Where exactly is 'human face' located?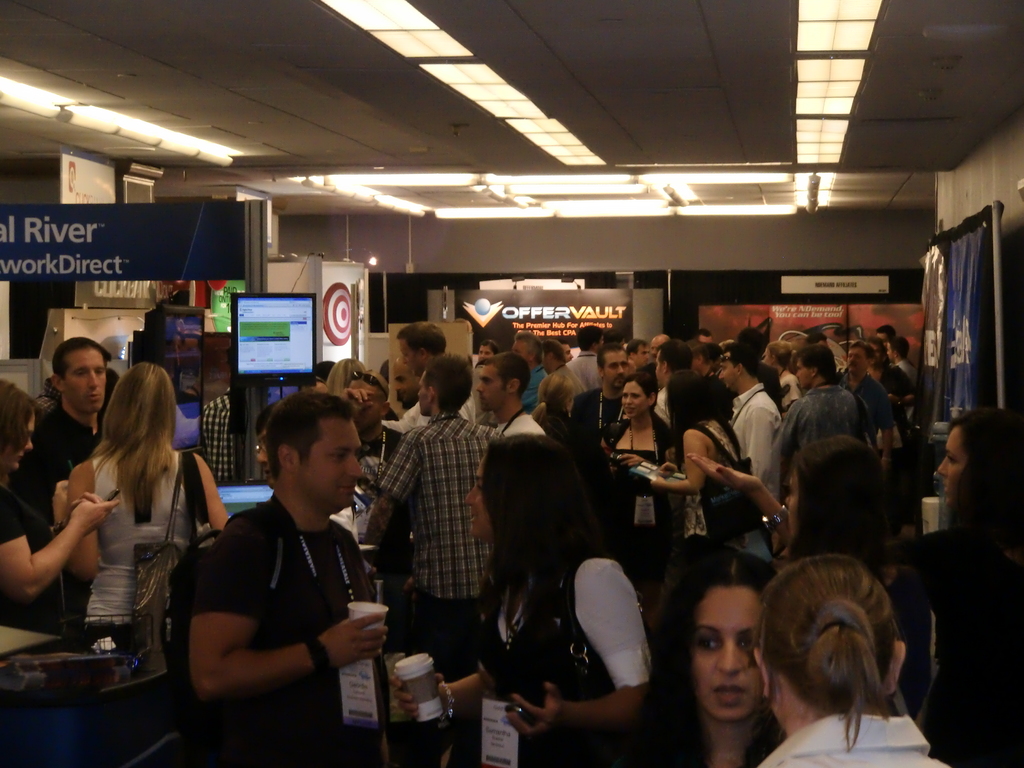
Its bounding box is select_region(632, 342, 648, 365).
